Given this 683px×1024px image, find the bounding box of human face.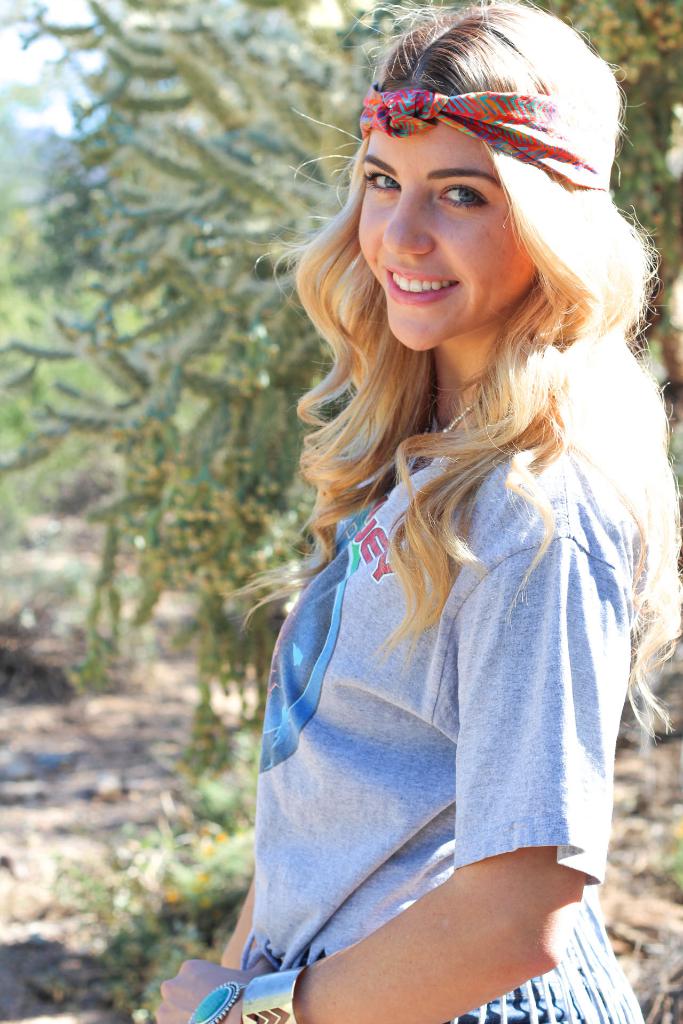
(x1=358, y1=123, x2=537, y2=354).
